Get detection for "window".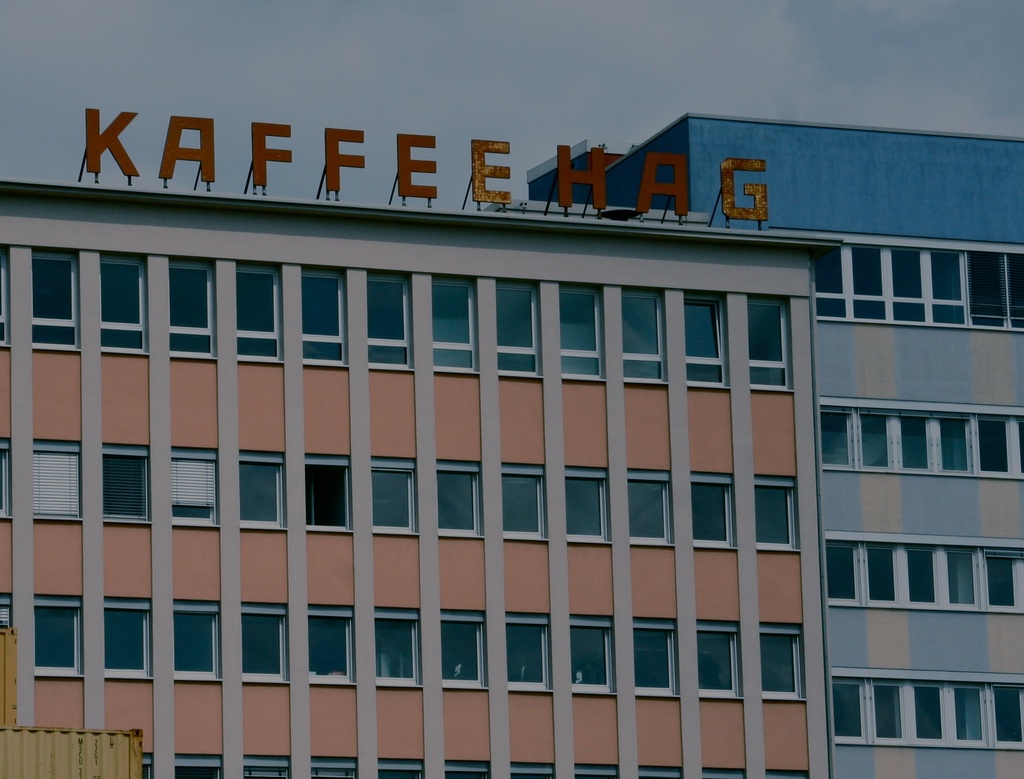
Detection: (left=436, top=462, right=482, bottom=539).
